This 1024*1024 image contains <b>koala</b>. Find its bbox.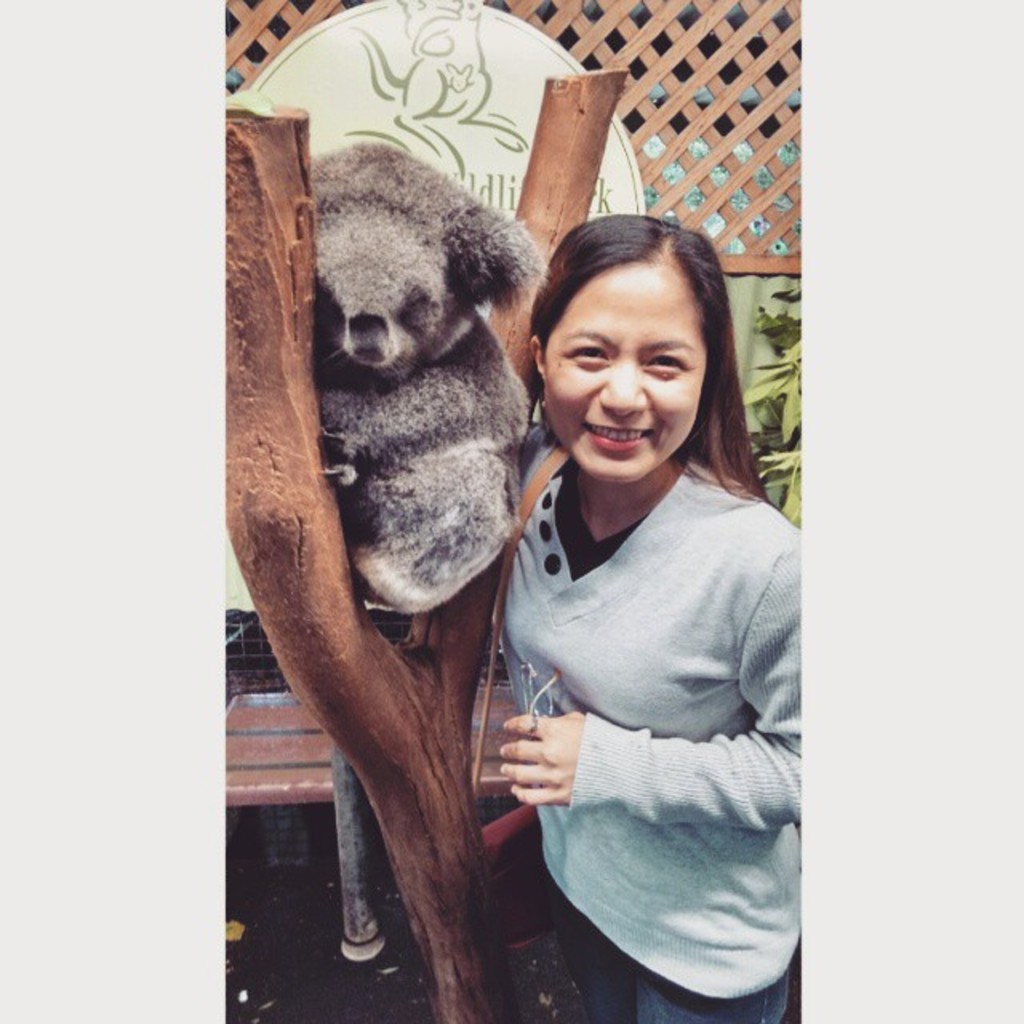
<region>310, 146, 550, 608</region>.
